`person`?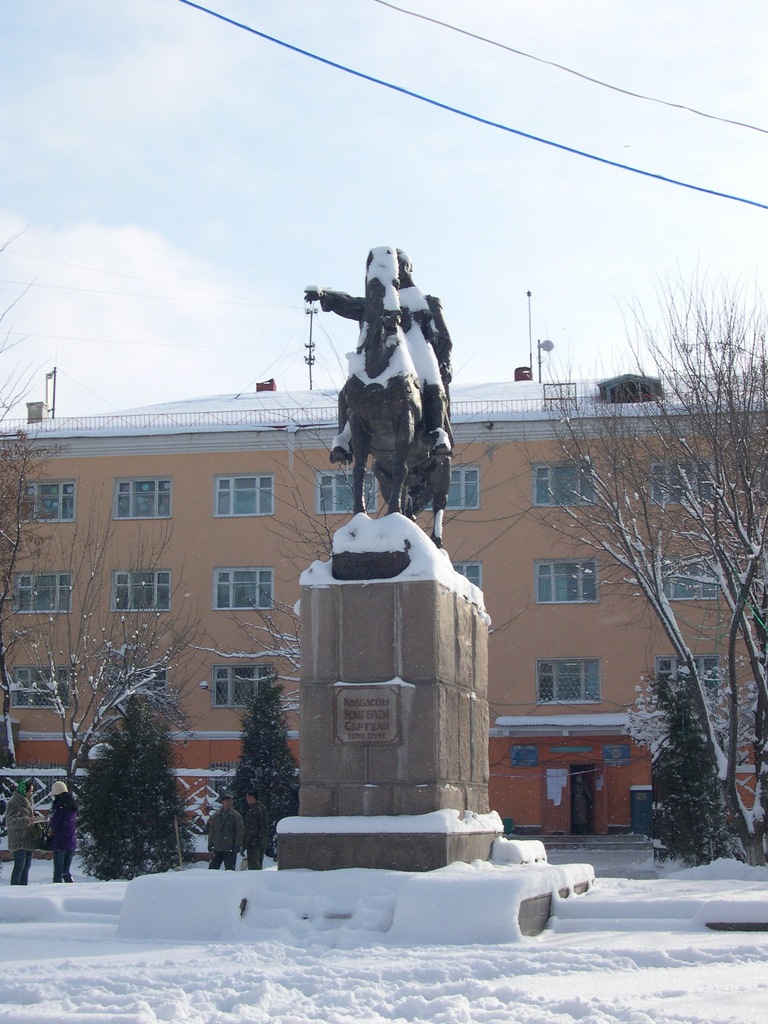
[left=242, top=784, right=266, bottom=861]
